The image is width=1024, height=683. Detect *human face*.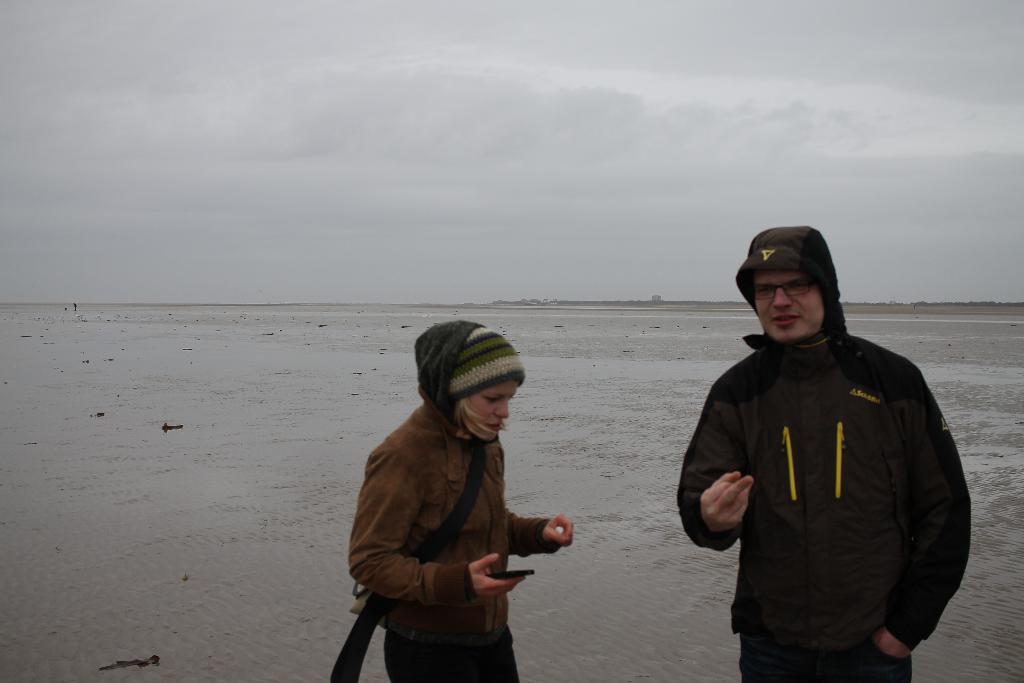
Detection: bbox=(755, 272, 819, 342).
